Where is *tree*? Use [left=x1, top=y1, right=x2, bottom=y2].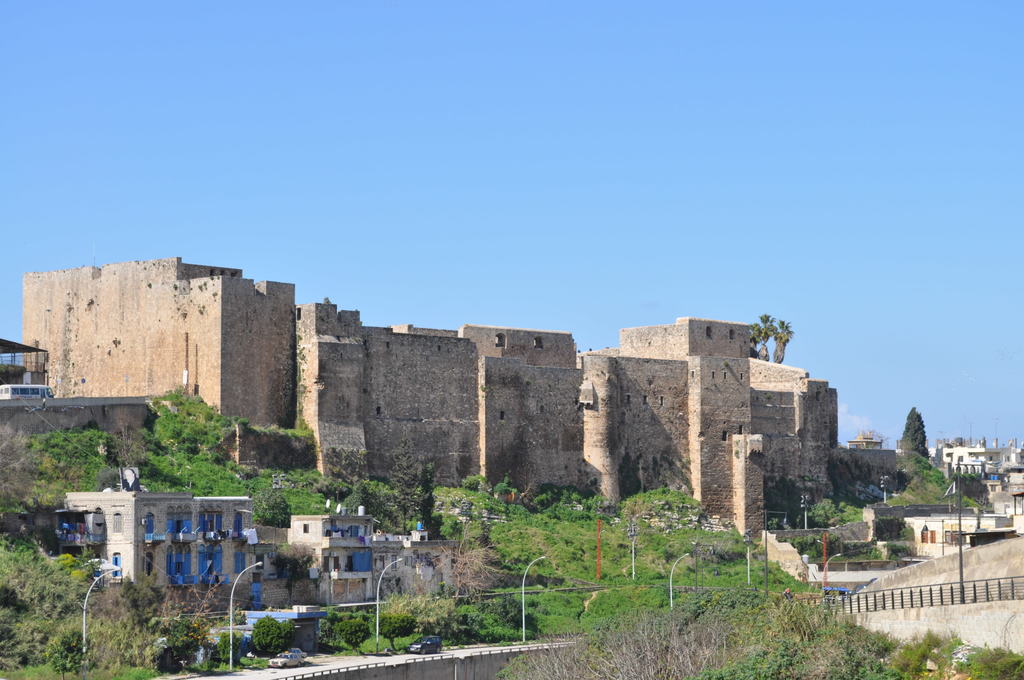
[left=490, top=477, right=515, bottom=521].
